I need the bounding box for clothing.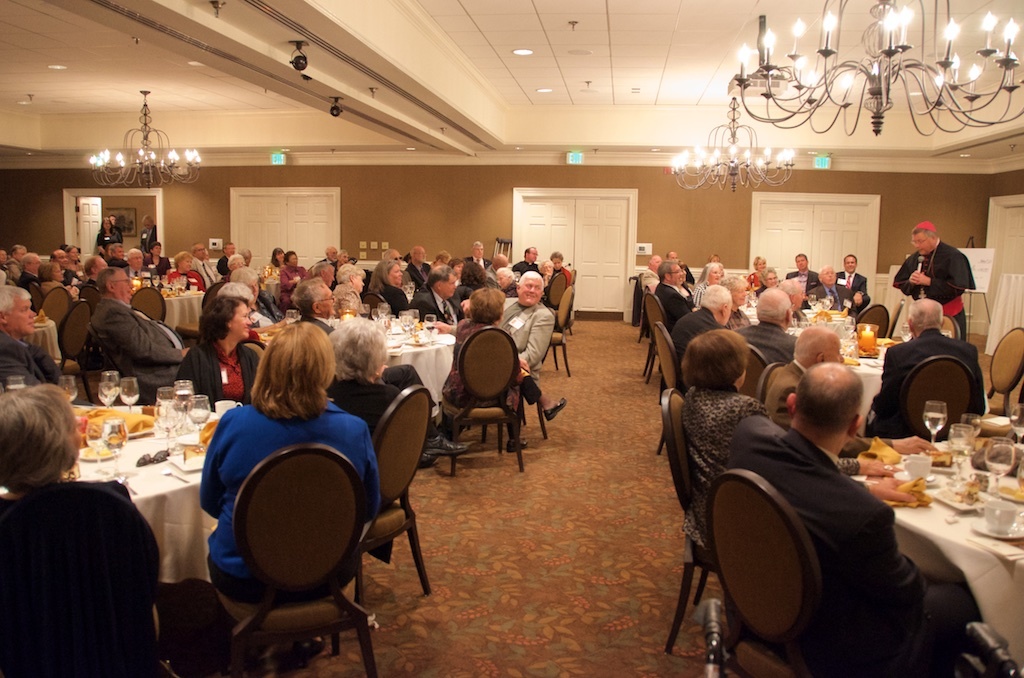
Here it is: bbox=(643, 271, 660, 310).
